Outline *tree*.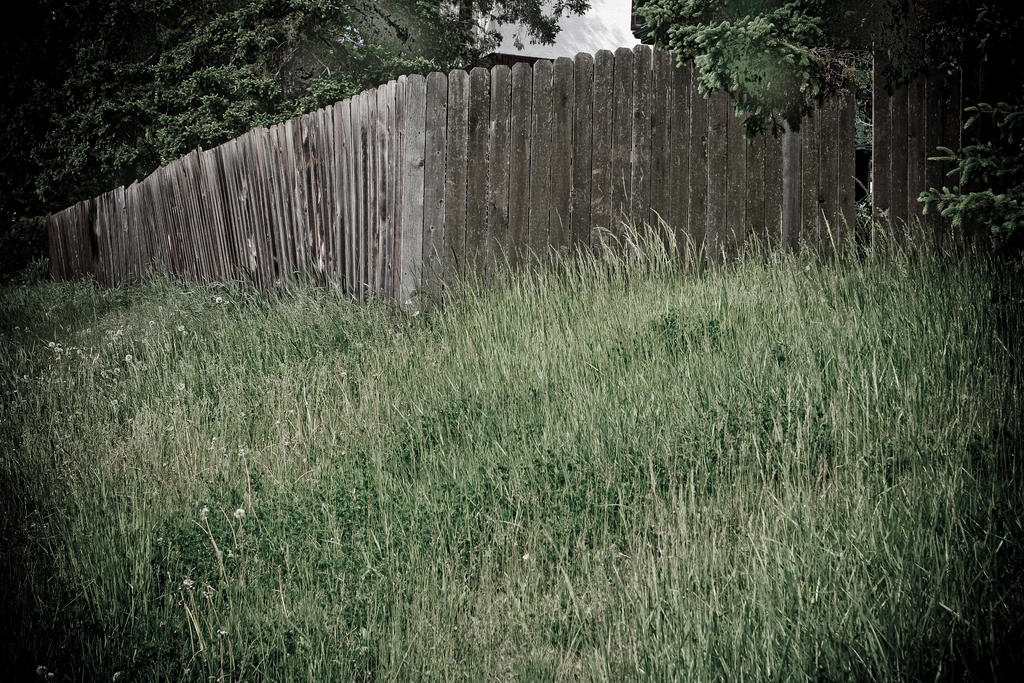
Outline: pyautogui.locateOnScreen(628, 0, 934, 142).
